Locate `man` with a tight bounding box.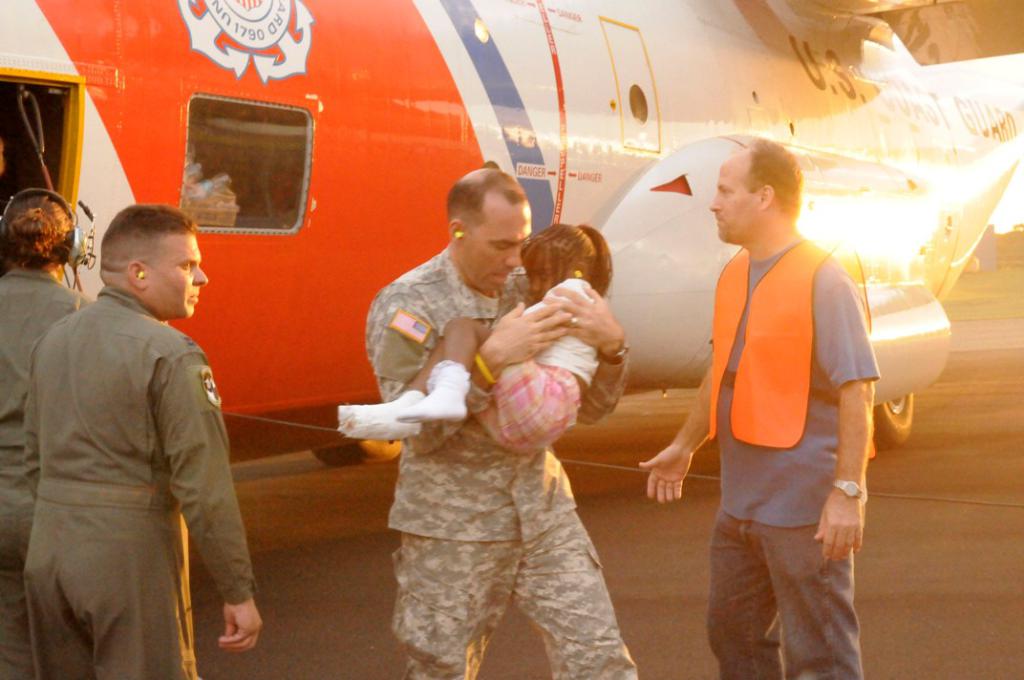
[21, 174, 259, 676].
